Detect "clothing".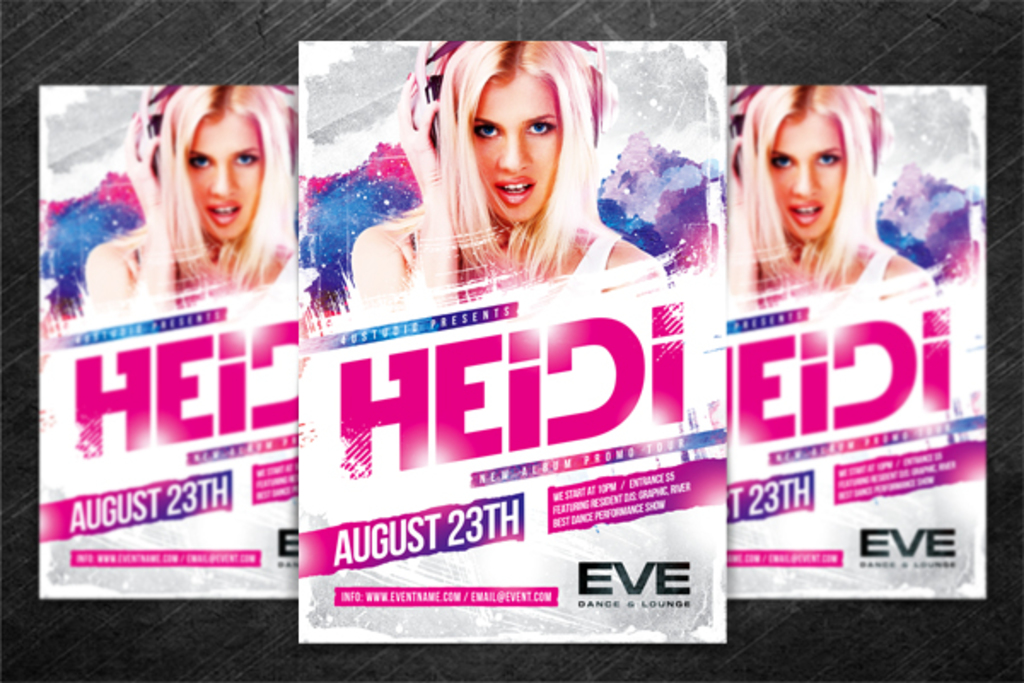
Detected at rect(826, 239, 903, 326).
